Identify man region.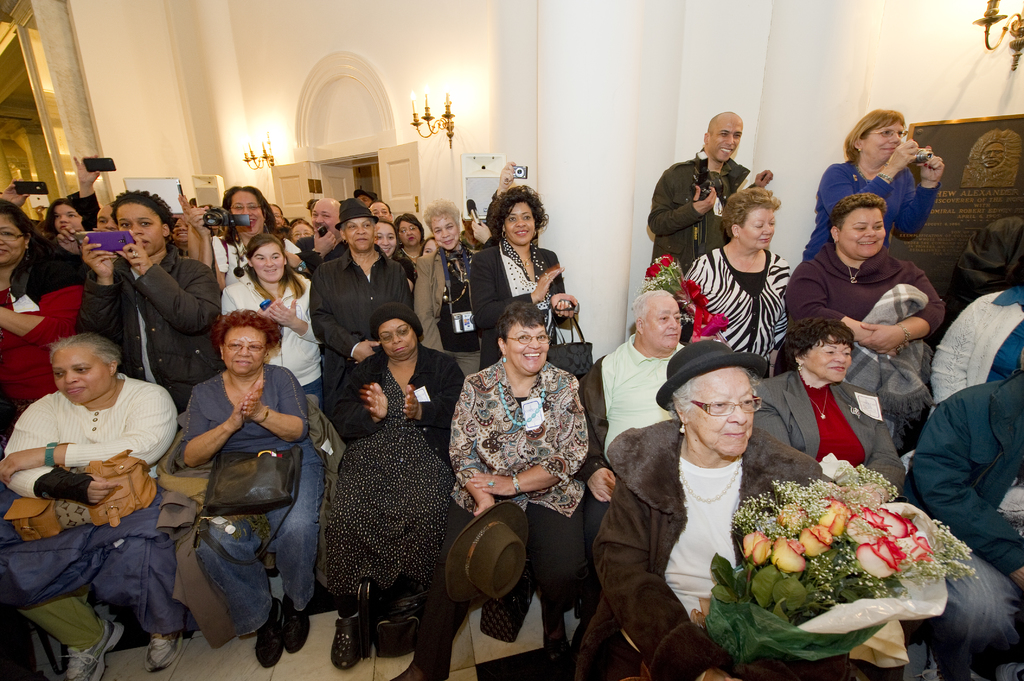
Region: left=644, top=107, right=758, bottom=282.
